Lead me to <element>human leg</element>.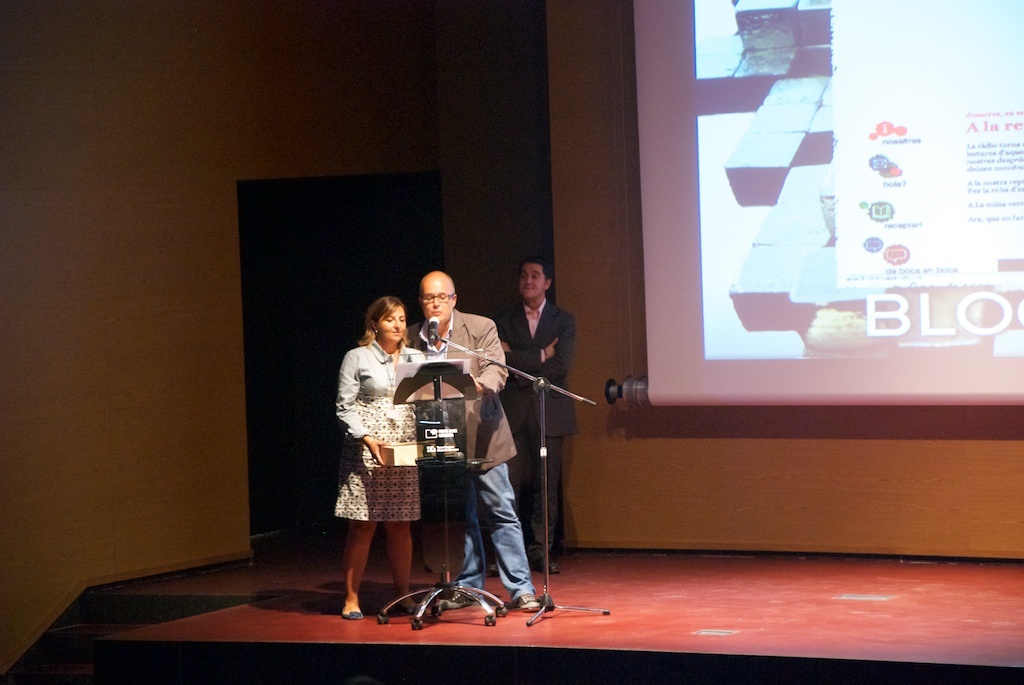
Lead to select_region(453, 451, 468, 596).
